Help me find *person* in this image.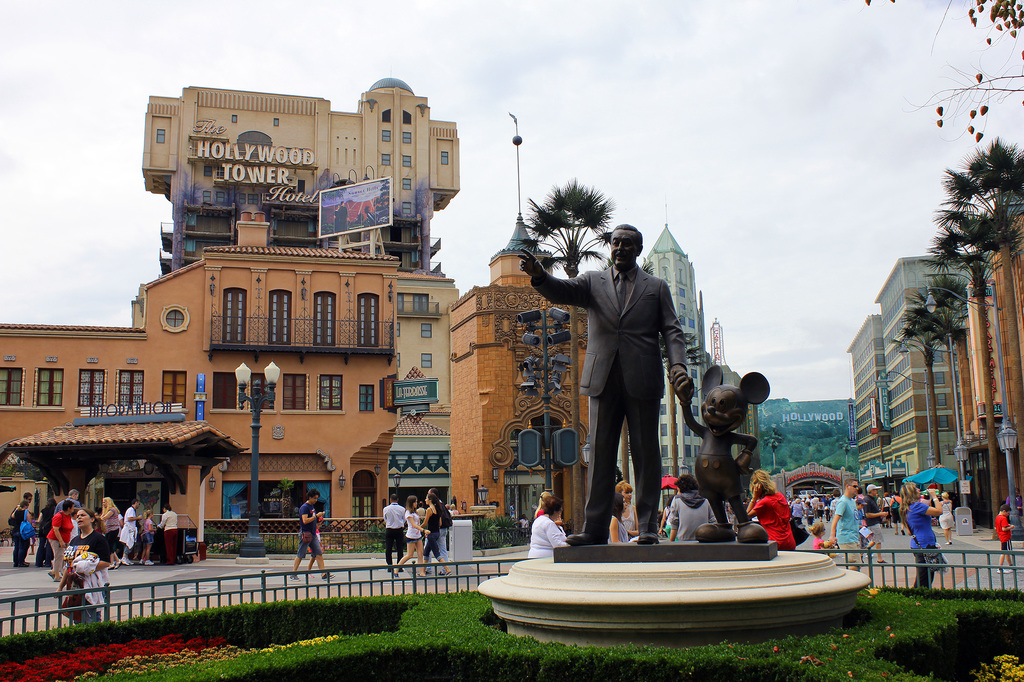
Found it: (993, 501, 1015, 571).
